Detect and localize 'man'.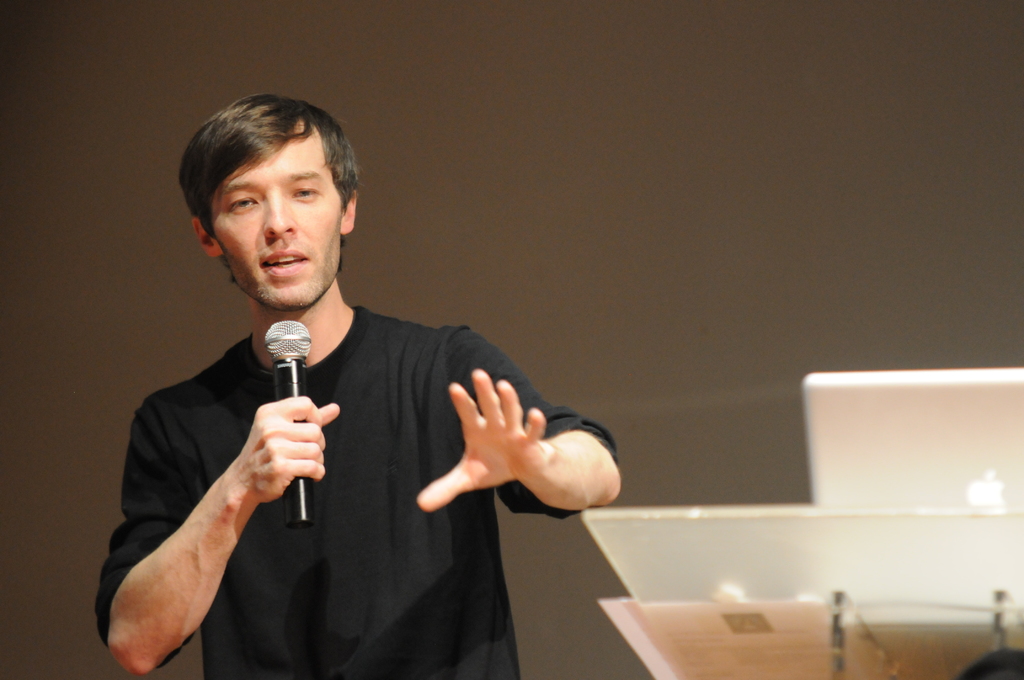
Localized at (96,92,618,679).
